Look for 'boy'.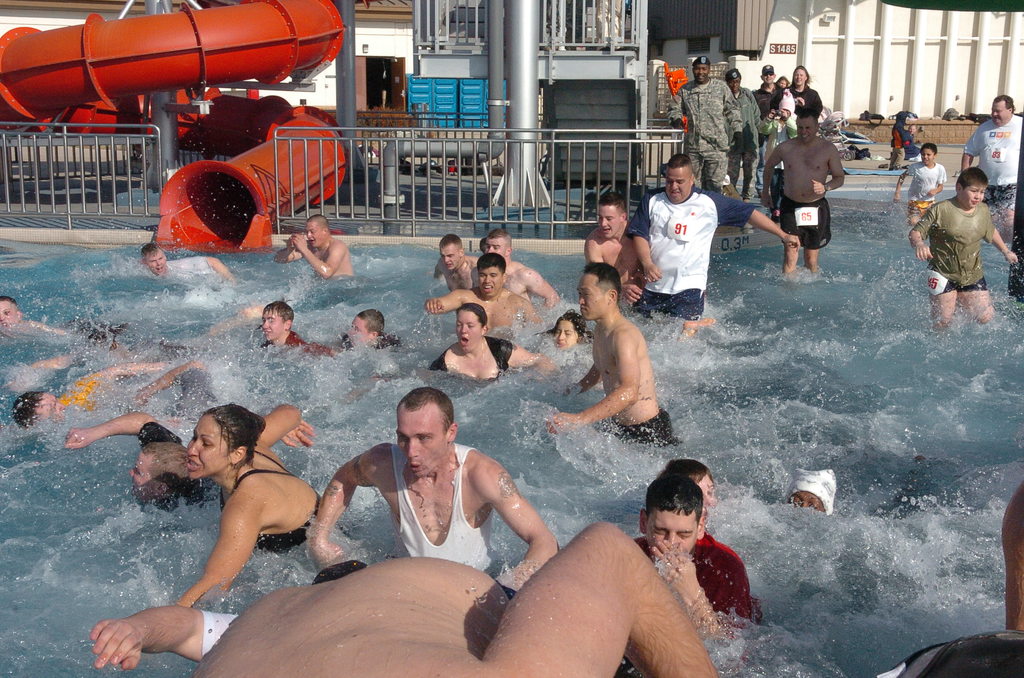
Found: [x1=63, y1=408, x2=204, y2=512].
